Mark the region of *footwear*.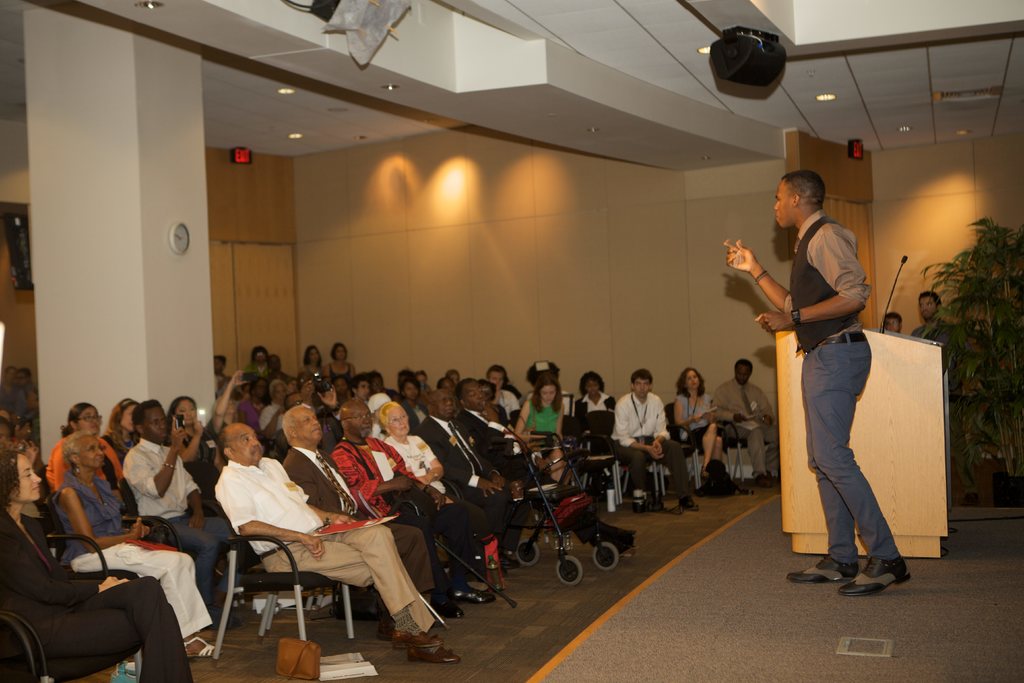
Region: <bbox>756, 468, 772, 485</bbox>.
